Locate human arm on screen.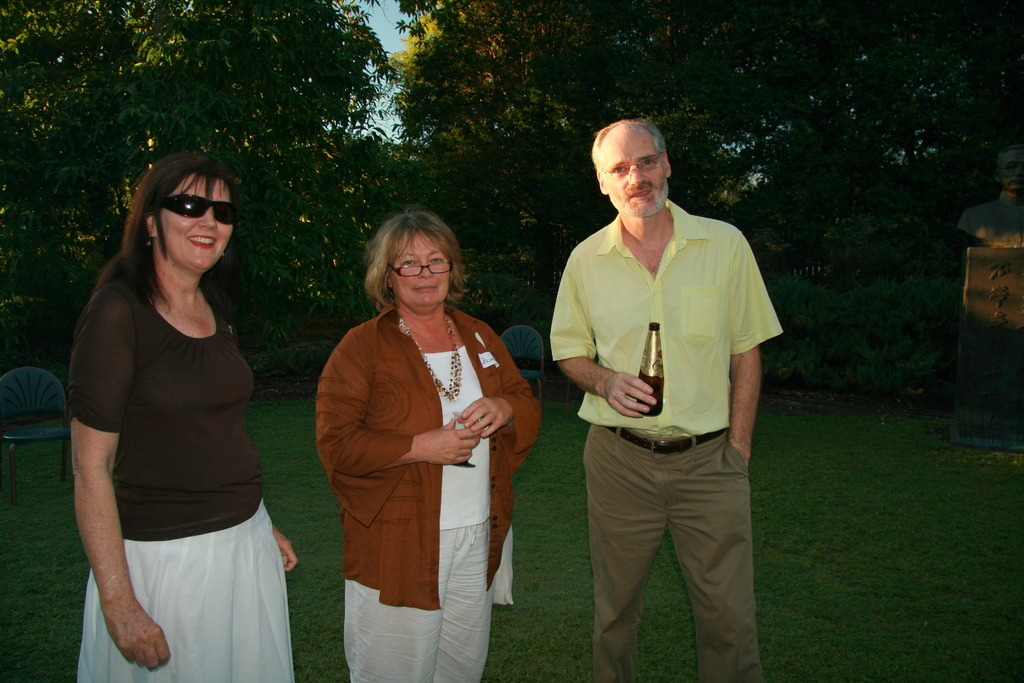
On screen at region(54, 360, 141, 682).
